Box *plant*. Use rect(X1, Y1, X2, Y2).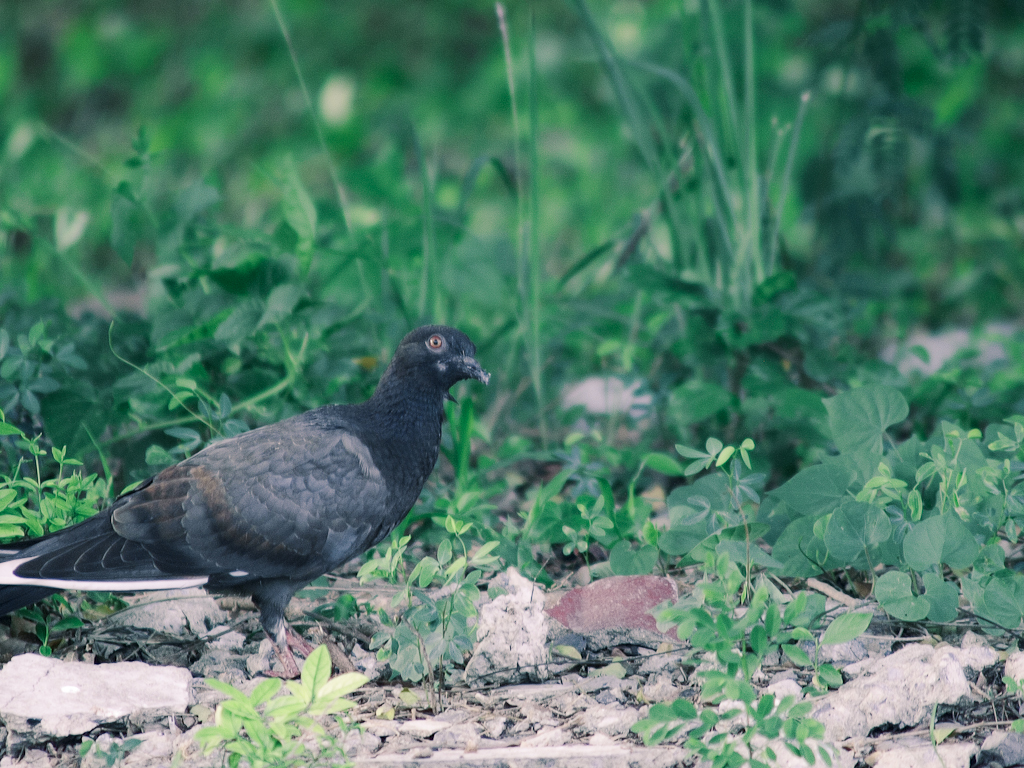
rect(183, 633, 369, 767).
